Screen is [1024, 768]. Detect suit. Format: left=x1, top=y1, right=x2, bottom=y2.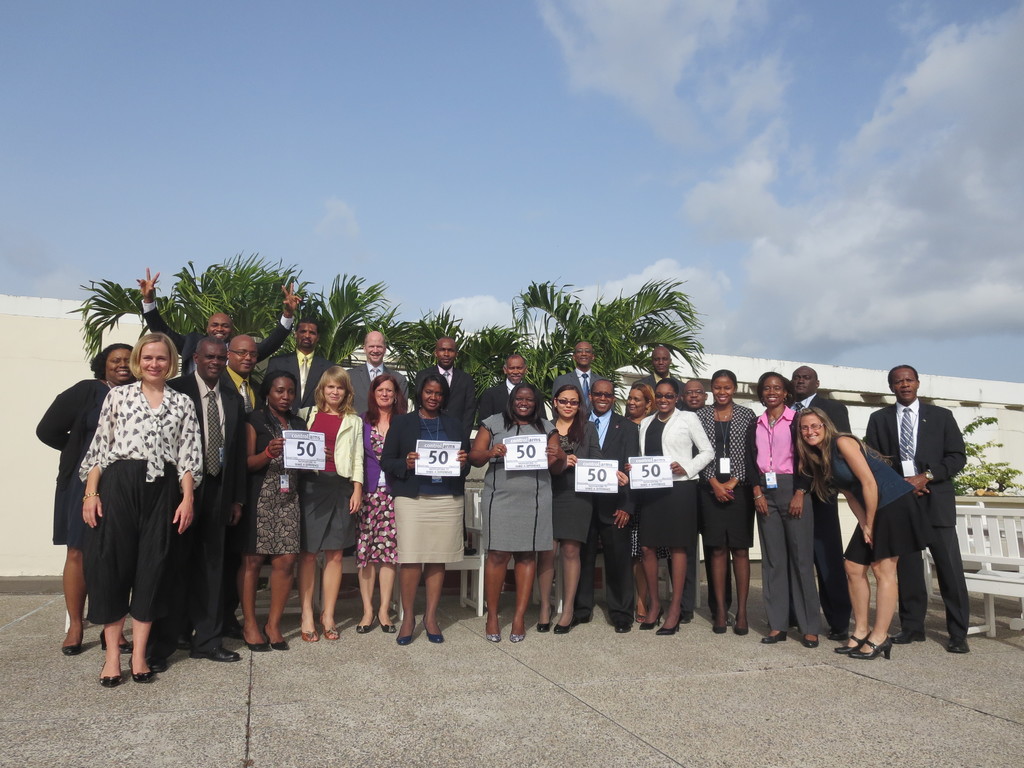
left=223, top=368, right=272, bottom=618.
